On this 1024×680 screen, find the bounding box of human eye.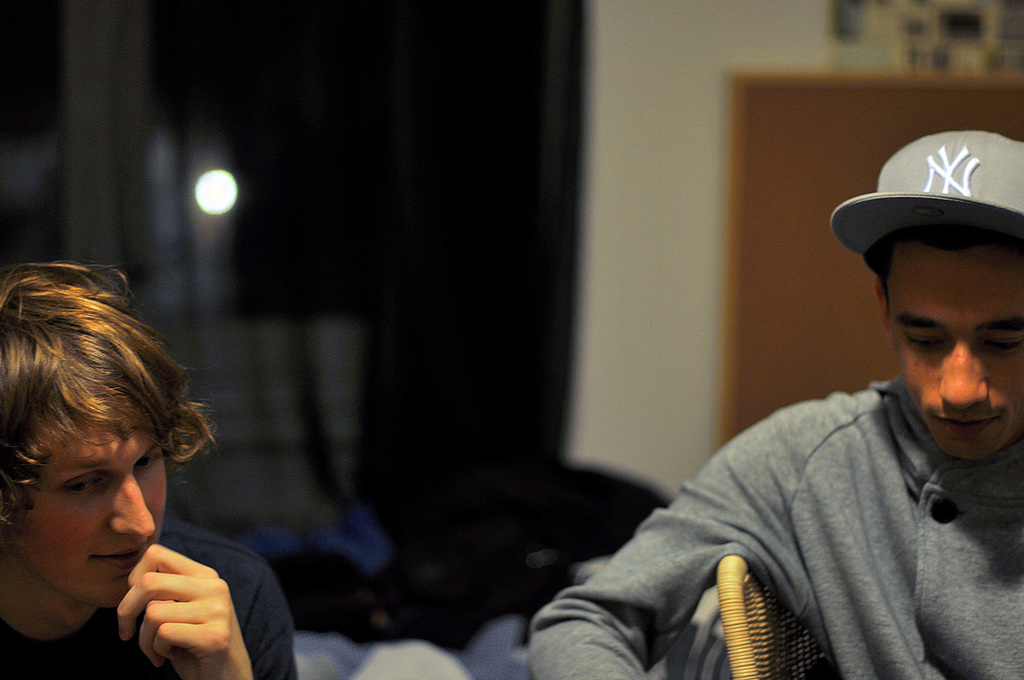
Bounding box: 131 444 165 473.
